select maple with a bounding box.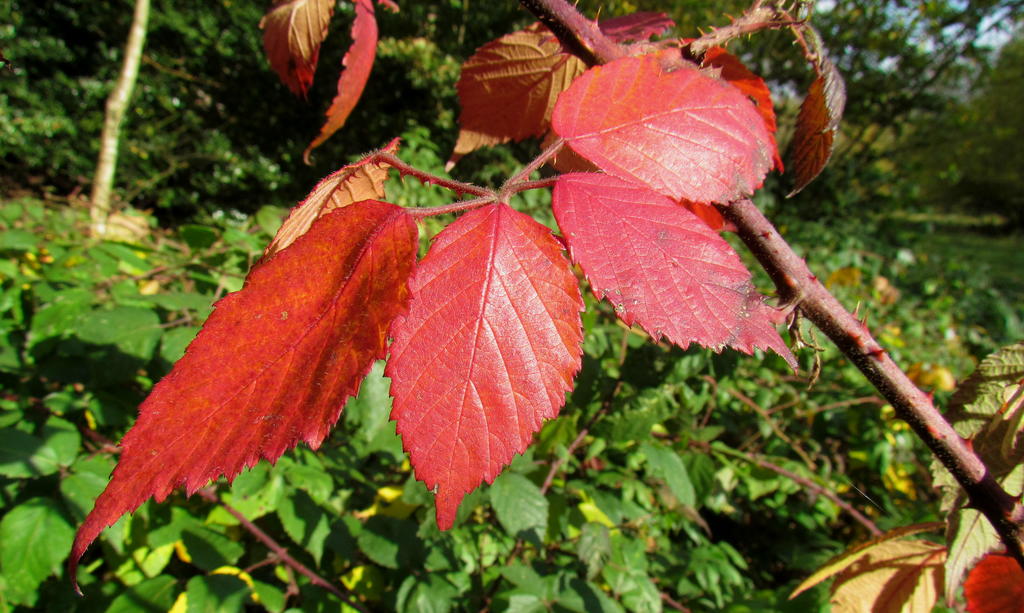
{"left": 60, "top": 0, "right": 1023, "bottom": 612}.
